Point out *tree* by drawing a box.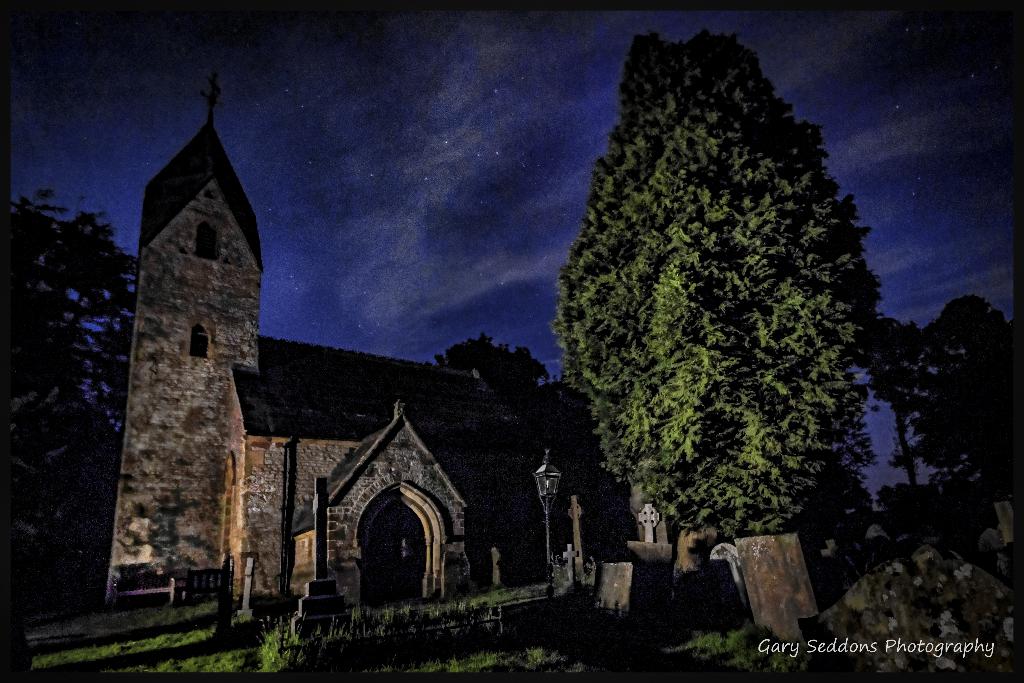
x1=557, y1=26, x2=906, y2=572.
